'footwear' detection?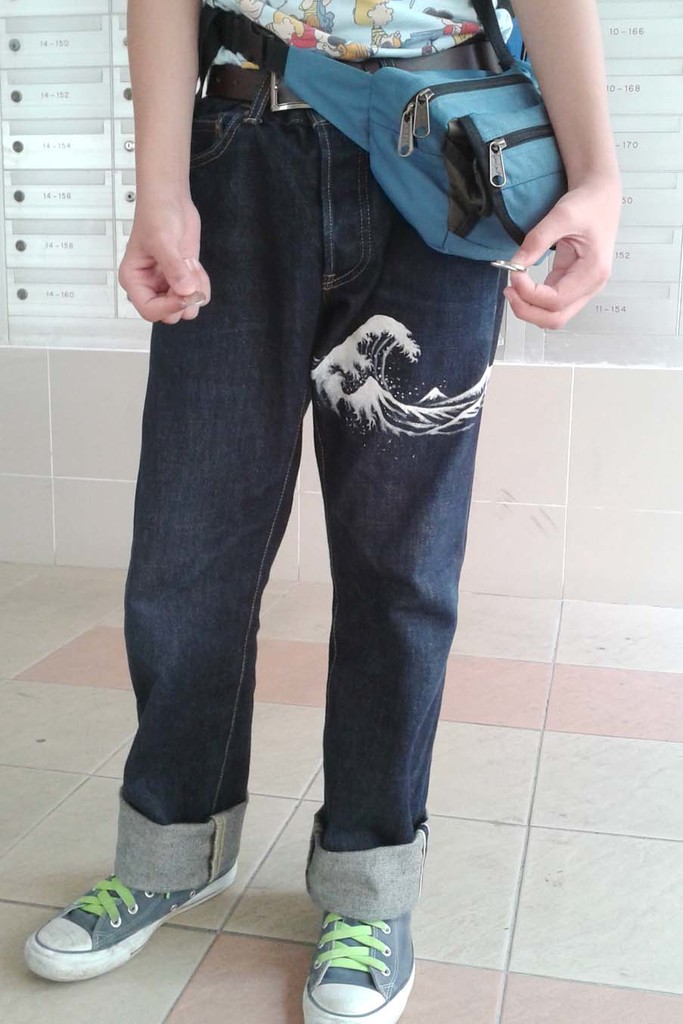
box(300, 902, 417, 1023)
